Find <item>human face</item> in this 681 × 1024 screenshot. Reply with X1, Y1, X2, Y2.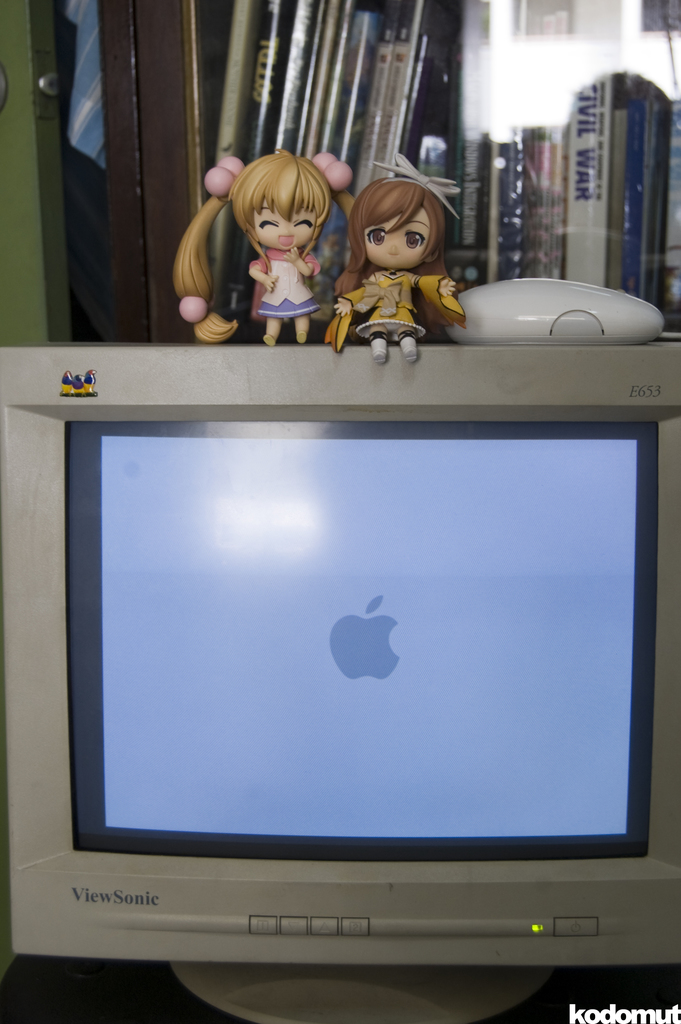
361, 205, 432, 270.
